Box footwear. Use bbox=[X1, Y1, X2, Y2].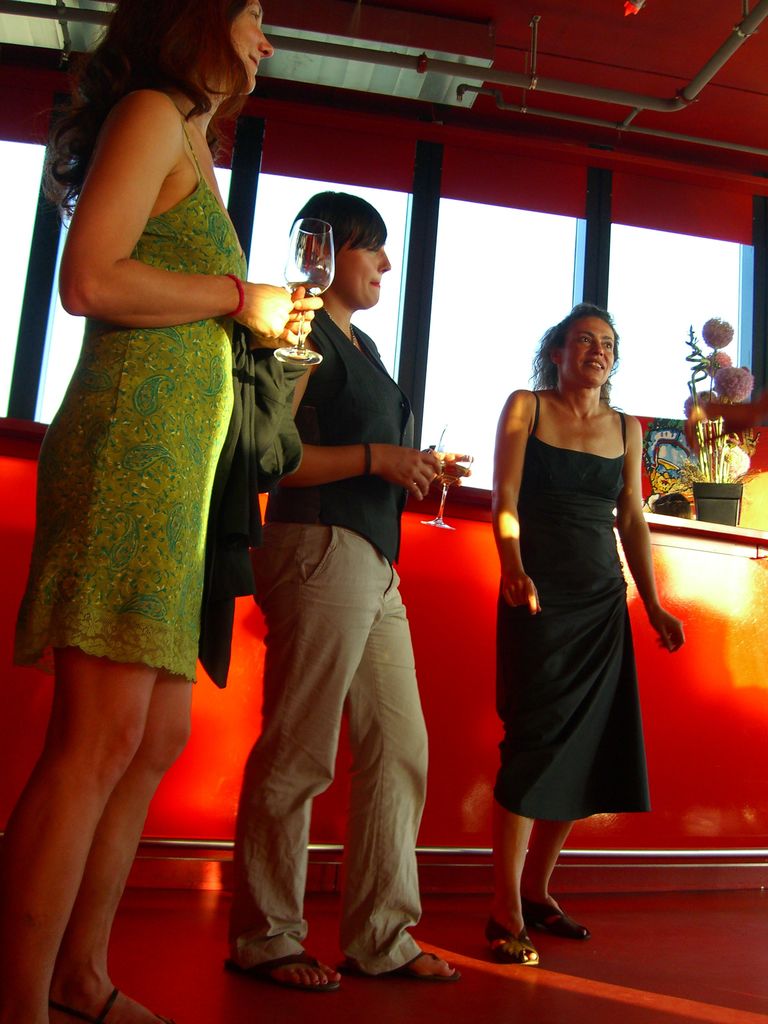
bbox=[236, 922, 336, 995].
